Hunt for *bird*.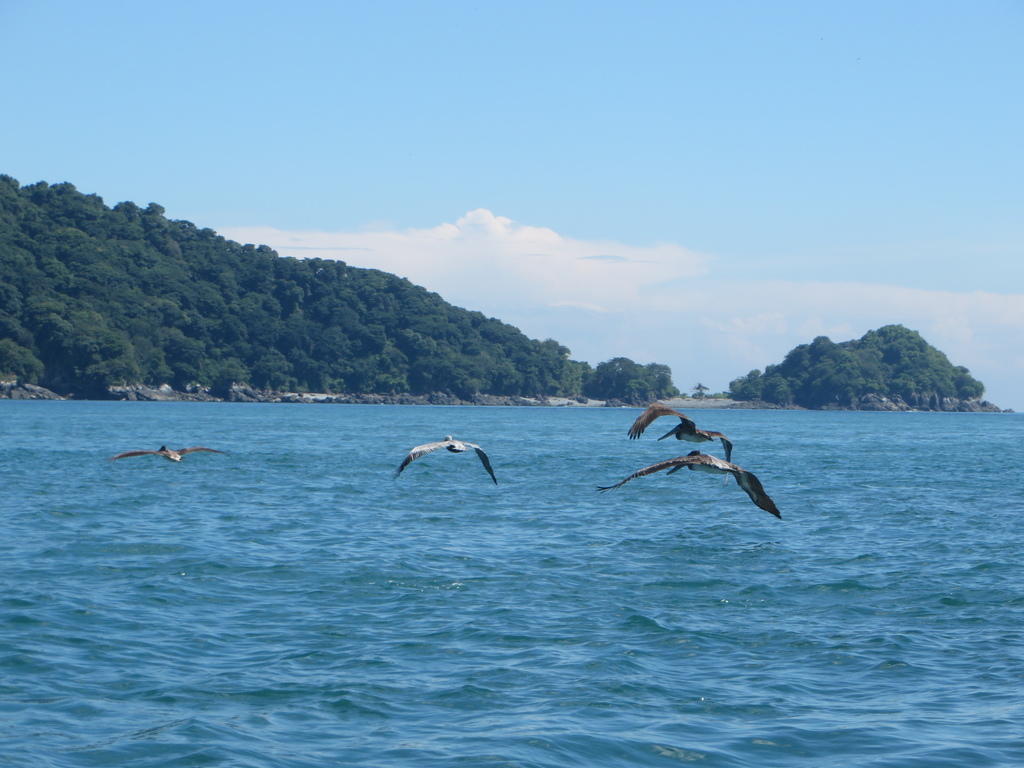
Hunted down at box=[630, 399, 733, 461].
